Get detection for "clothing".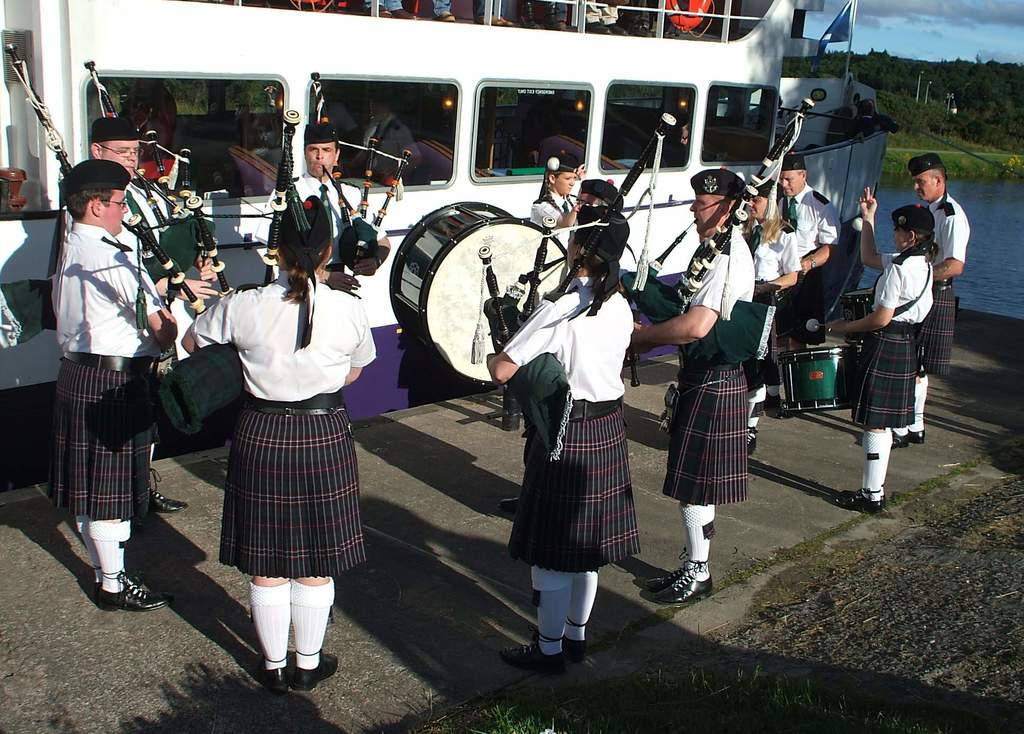
Detection: 253:172:387:277.
